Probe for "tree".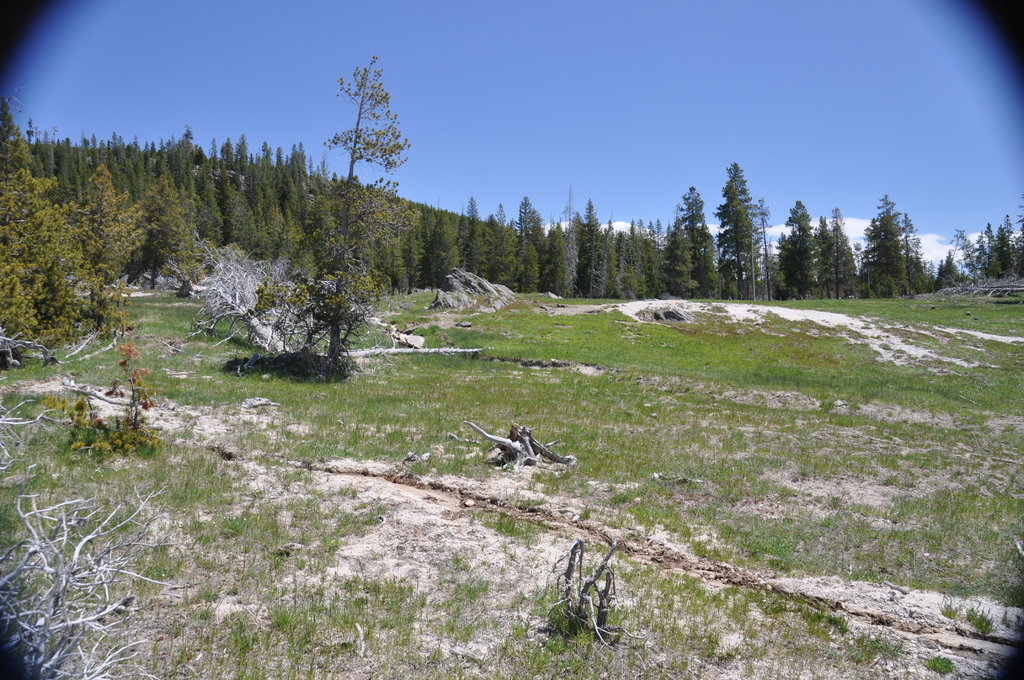
Probe result: [x1=714, y1=158, x2=764, y2=296].
